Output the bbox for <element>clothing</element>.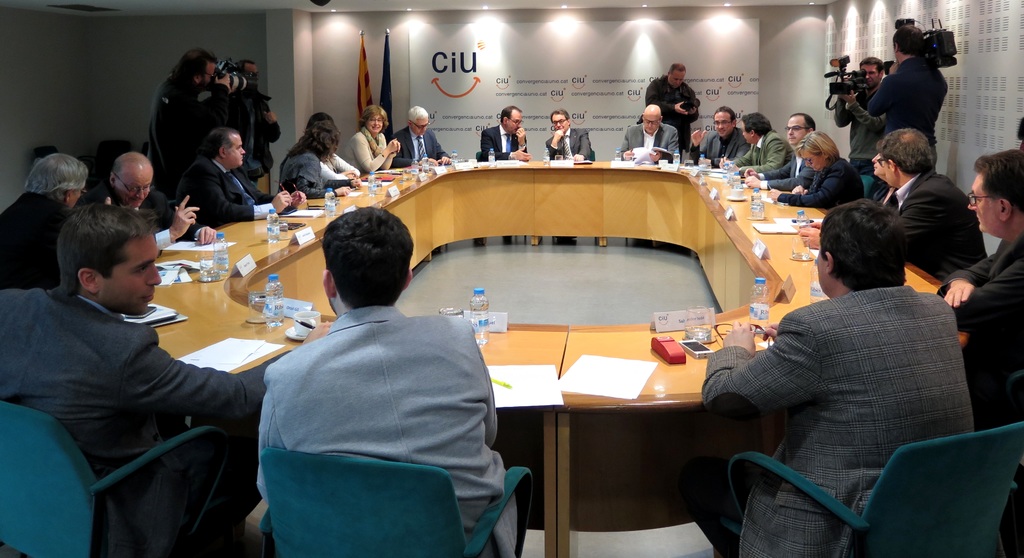
box=[319, 148, 358, 195].
